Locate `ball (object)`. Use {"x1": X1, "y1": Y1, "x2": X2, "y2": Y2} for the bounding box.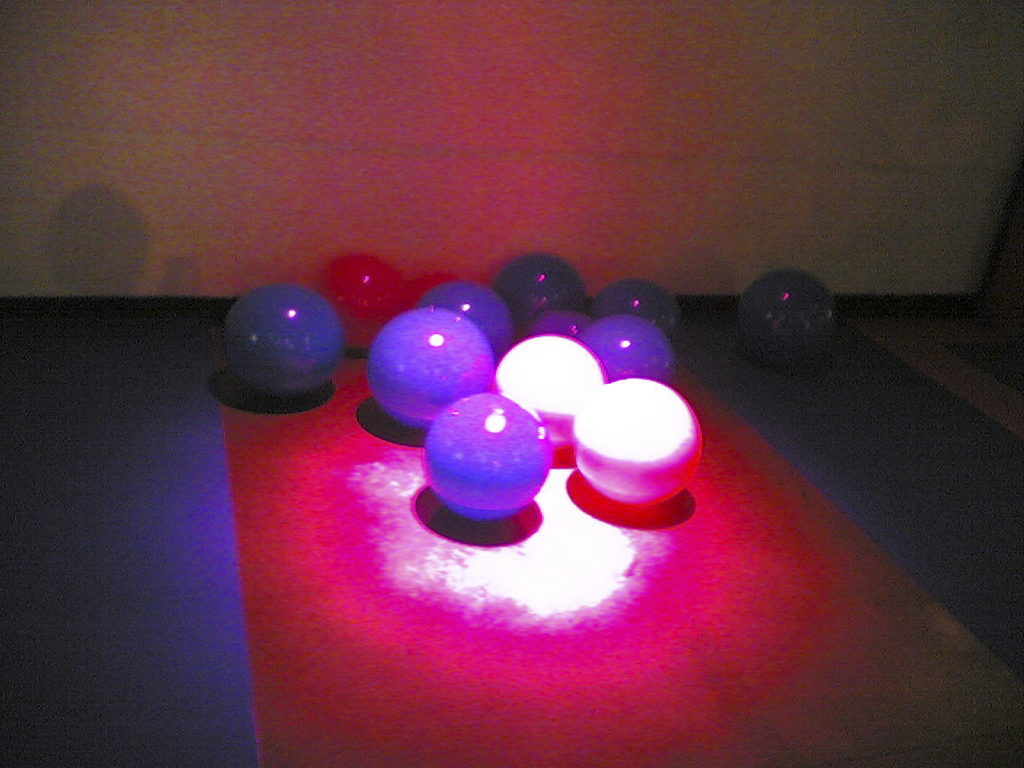
{"x1": 514, "y1": 316, "x2": 581, "y2": 347}.
